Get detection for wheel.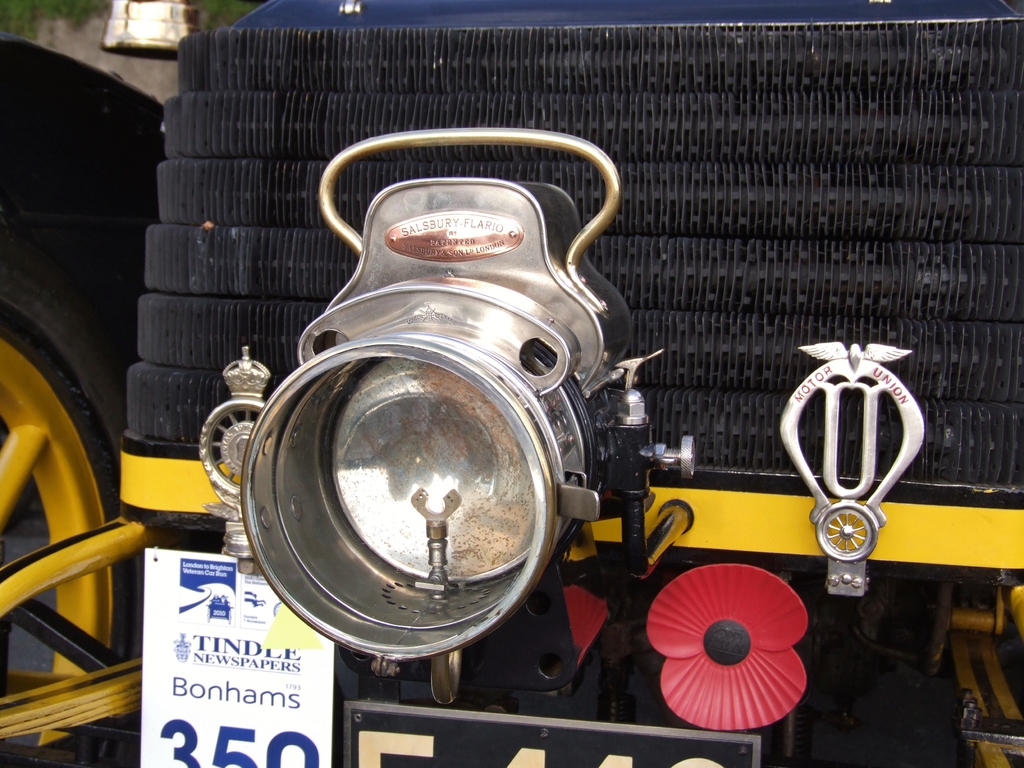
Detection: 20/296/154/728.
